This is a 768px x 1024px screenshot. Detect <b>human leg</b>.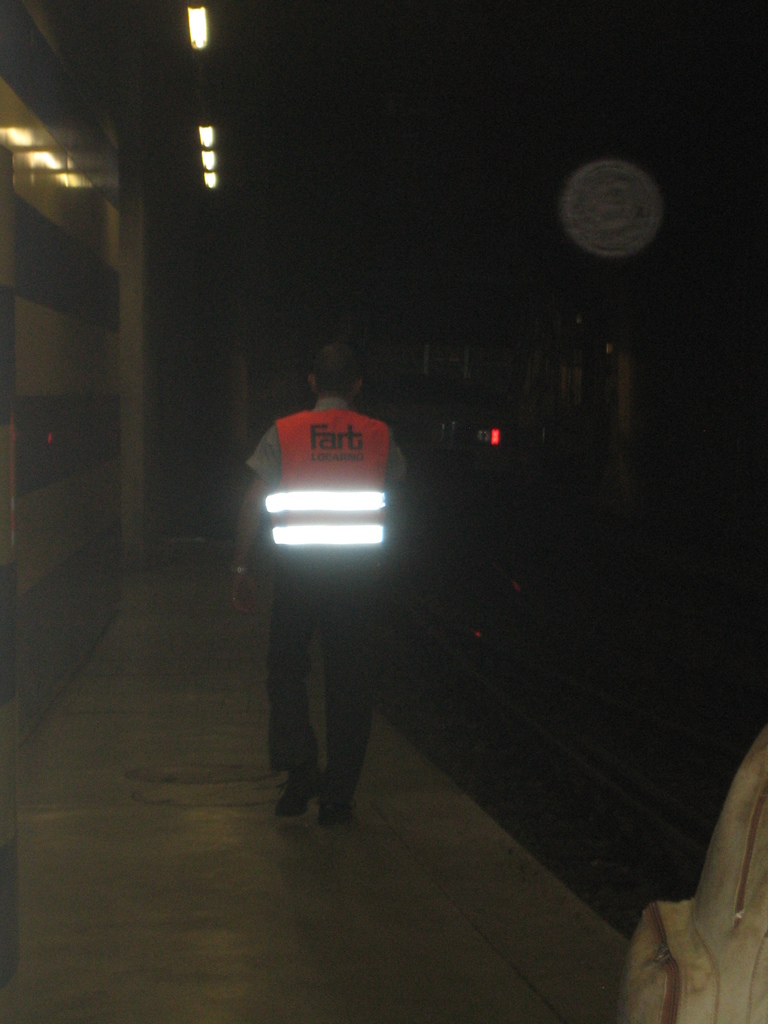
(275,566,324,817).
